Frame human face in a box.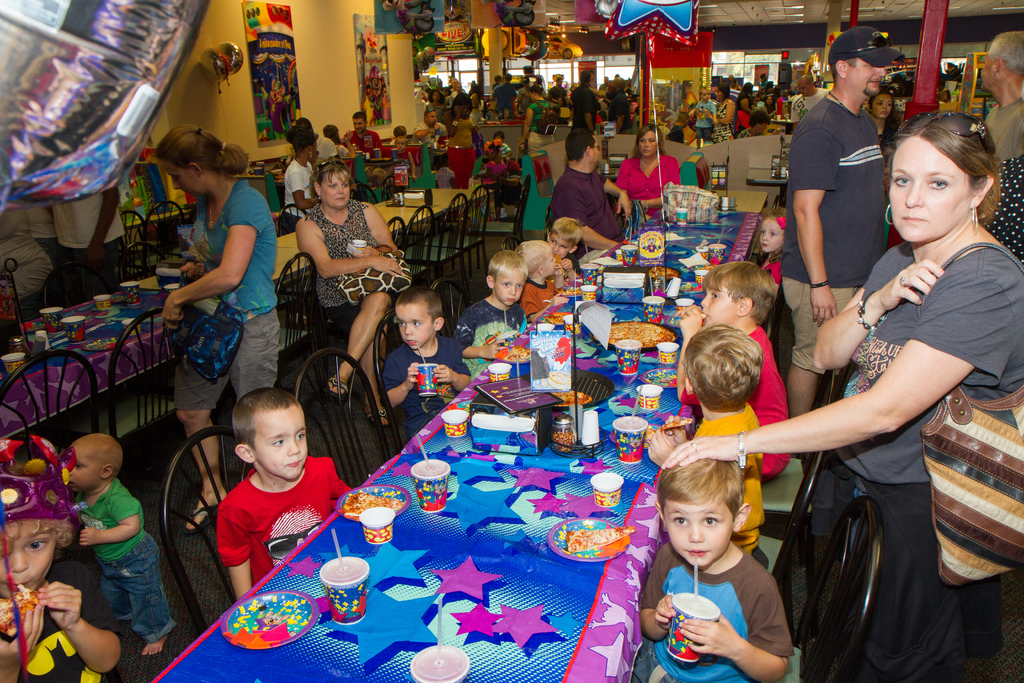
323, 179, 346, 209.
